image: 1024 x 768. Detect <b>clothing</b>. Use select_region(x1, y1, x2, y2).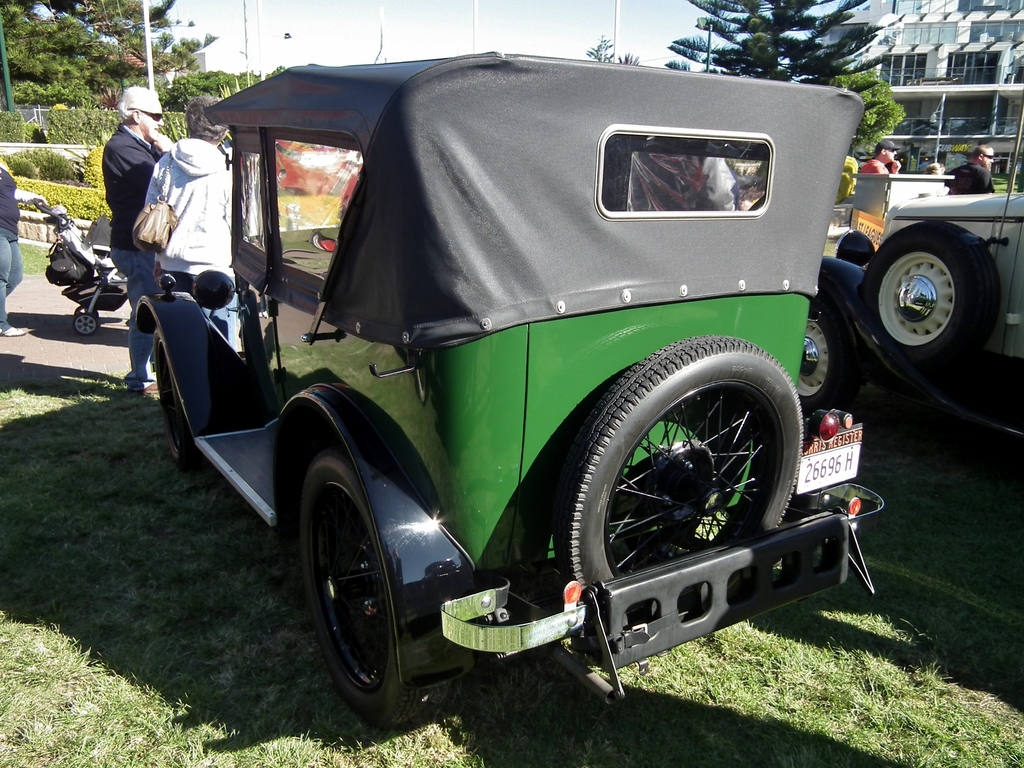
select_region(943, 163, 996, 193).
